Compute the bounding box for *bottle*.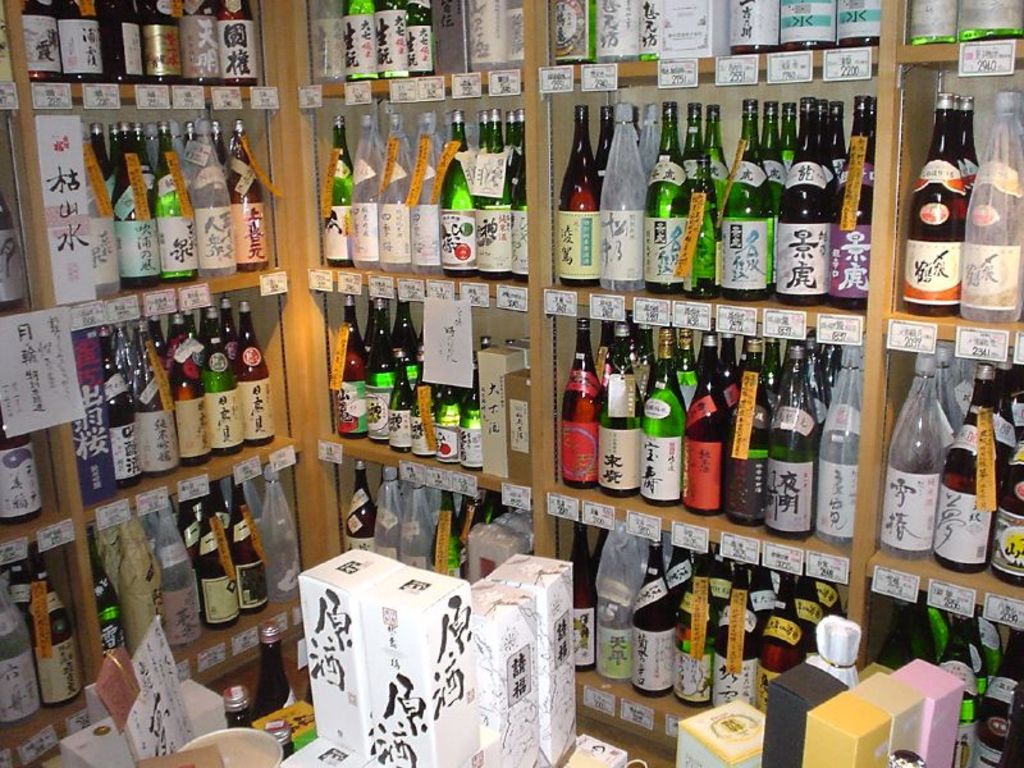
left=0, top=417, right=41, bottom=527.
